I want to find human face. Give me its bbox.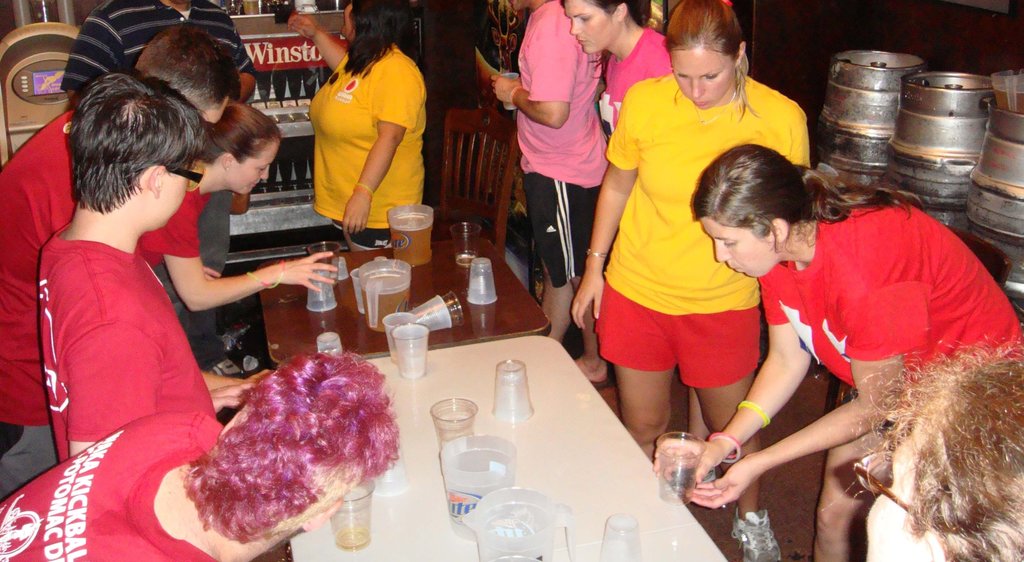
[196, 95, 243, 126].
